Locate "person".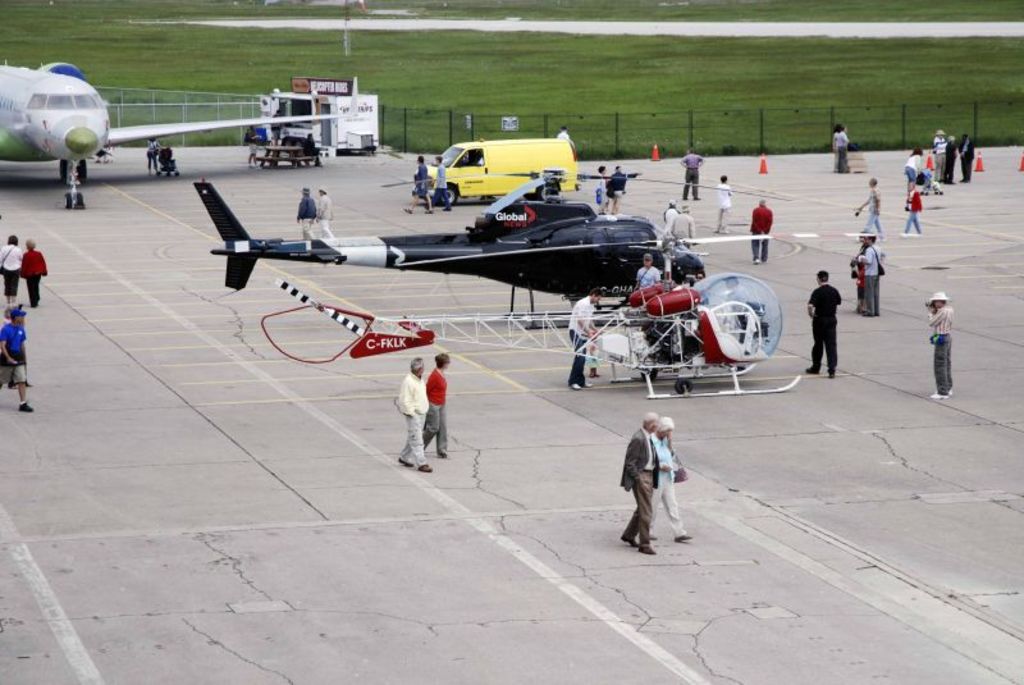
Bounding box: (0,227,27,296).
